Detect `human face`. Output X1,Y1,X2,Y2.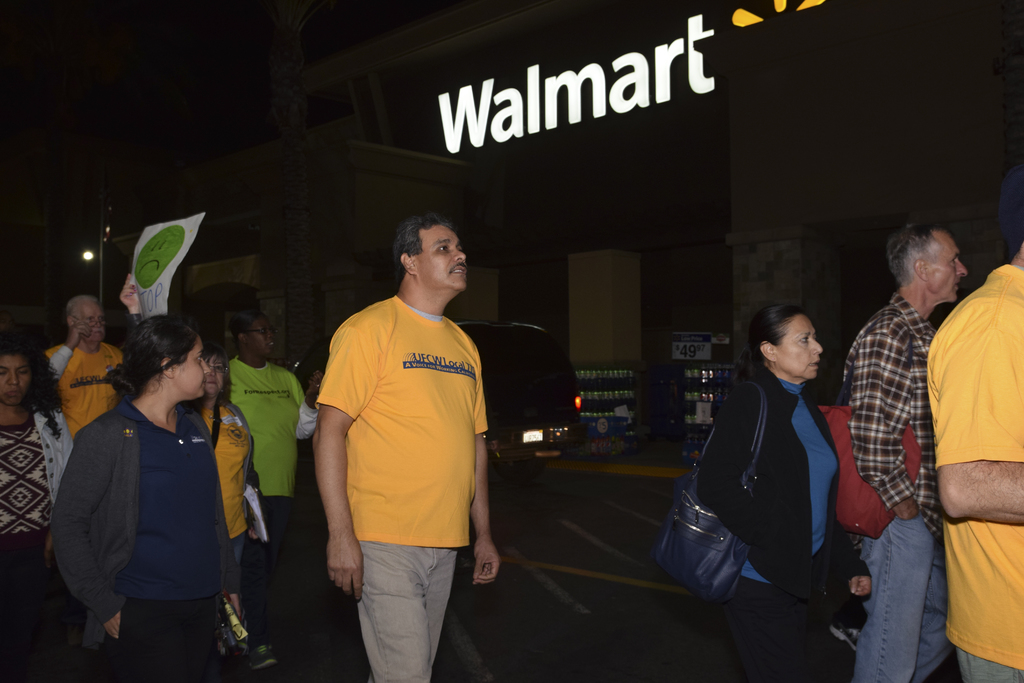
202,356,231,391.
